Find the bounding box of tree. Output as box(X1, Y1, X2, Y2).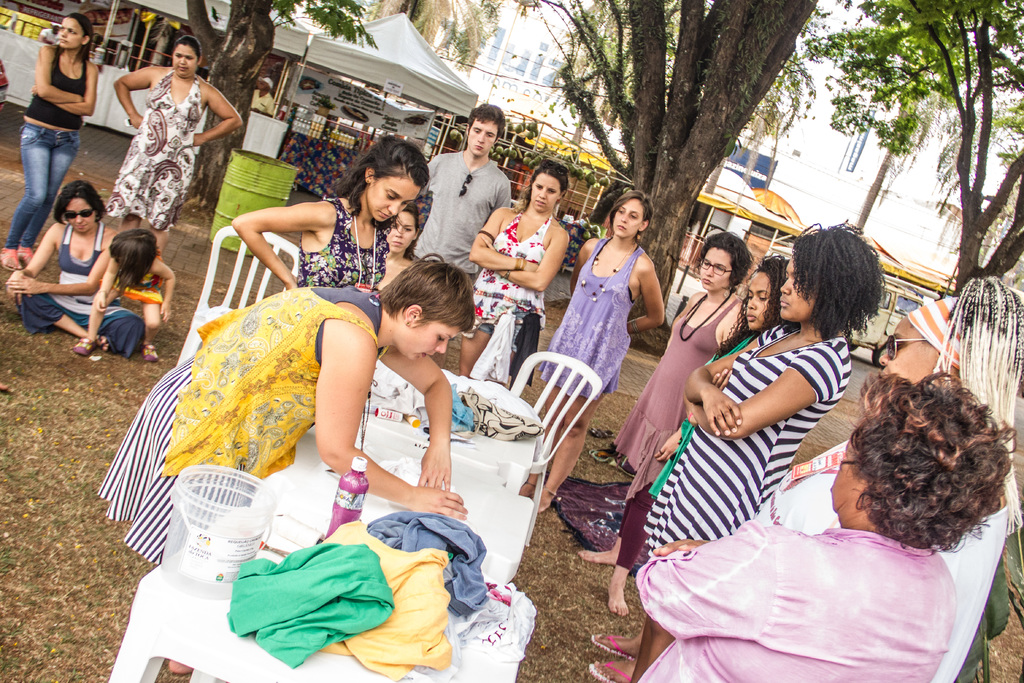
box(182, 0, 380, 220).
